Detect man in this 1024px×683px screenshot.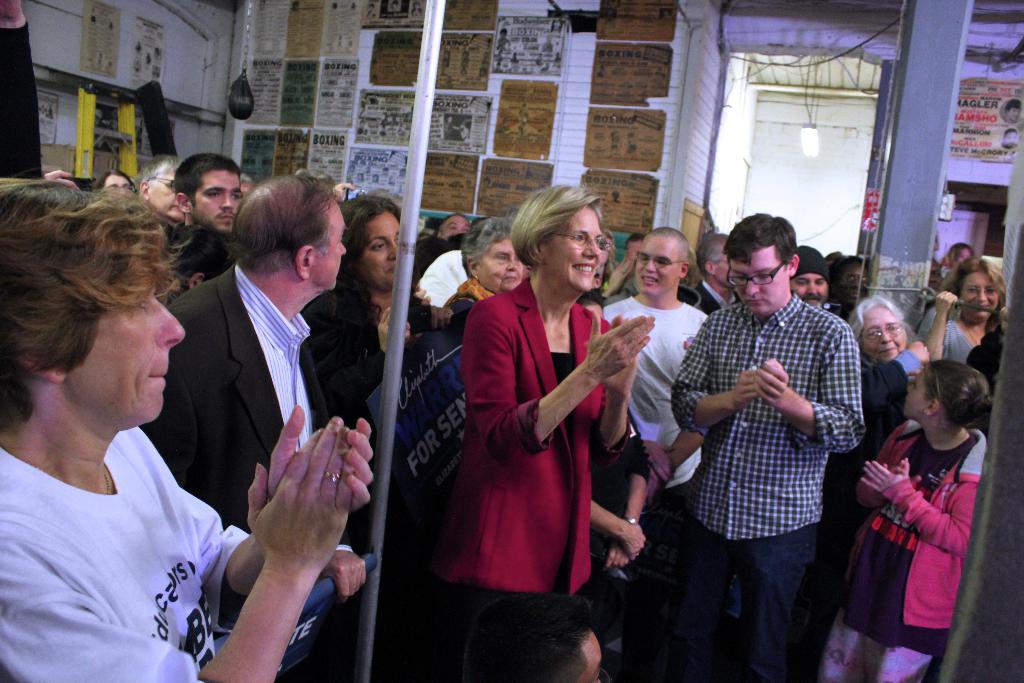
Detection: rect(598, 225, 717, 682).
